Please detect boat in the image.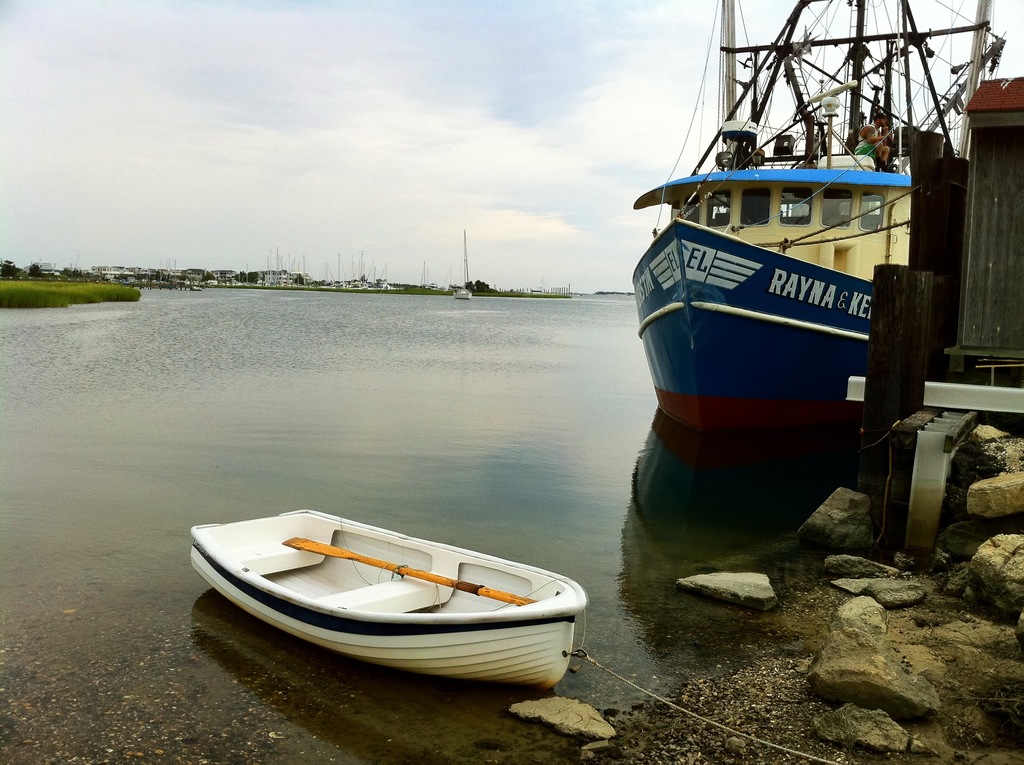
[632, 0, 1023, 561].
